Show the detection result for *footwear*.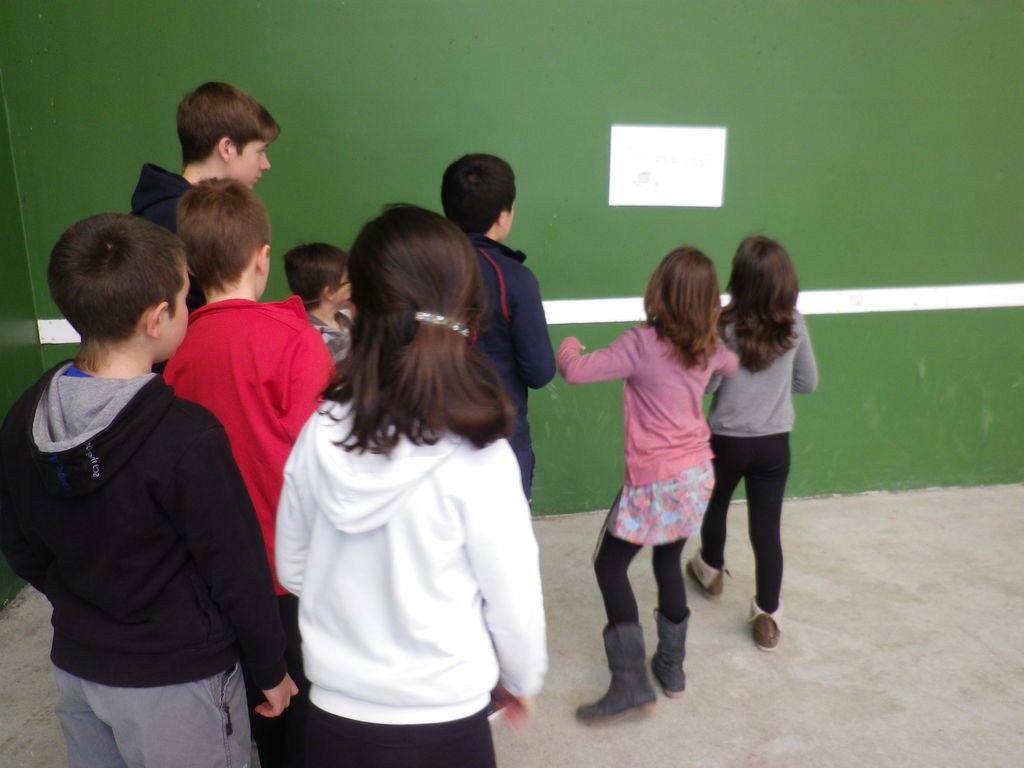
region(598, 611, 685, 732).
